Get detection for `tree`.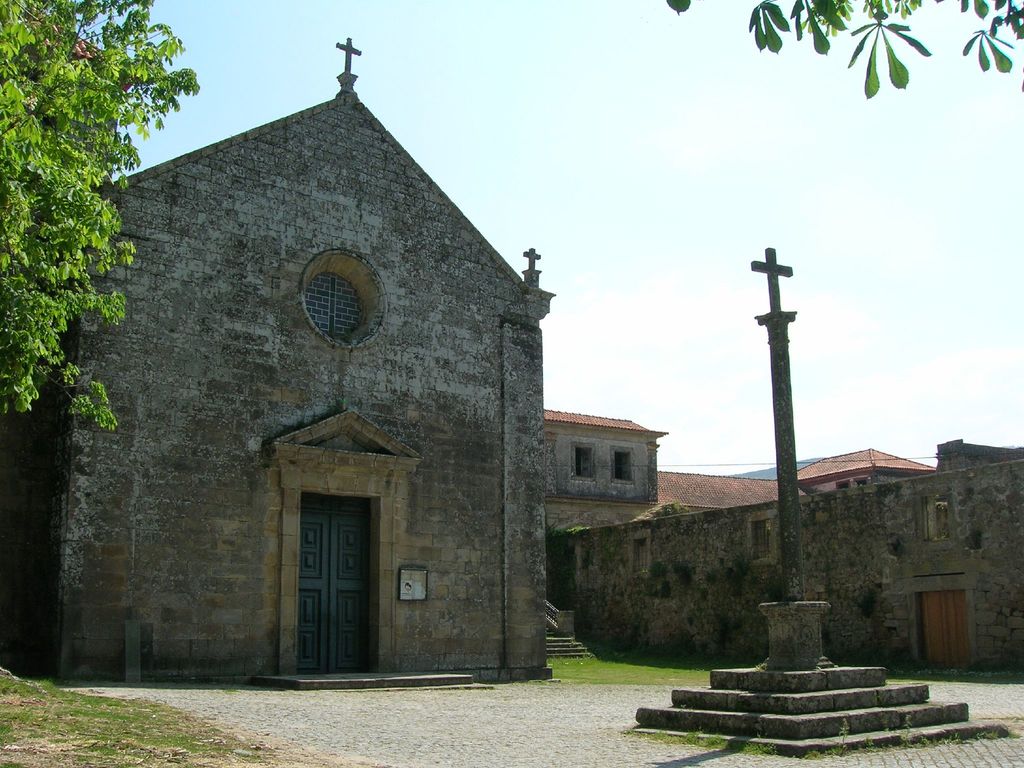
Detection: bbox=[0, 0, 200, 433].
